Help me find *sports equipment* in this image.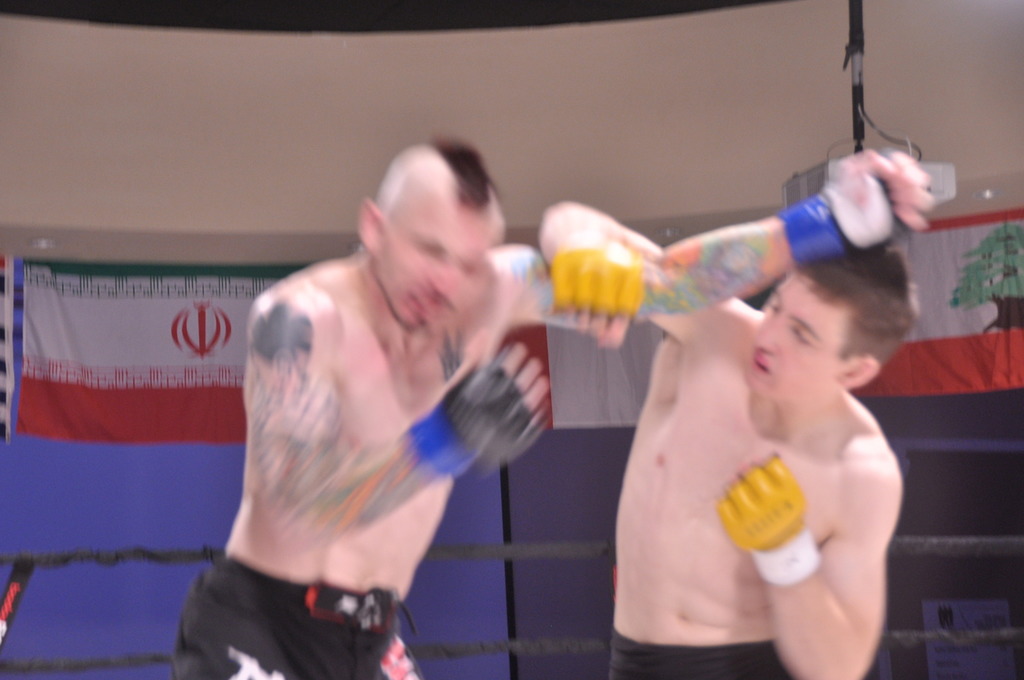
Found it: l=553, t=236, r=639, b=321.
